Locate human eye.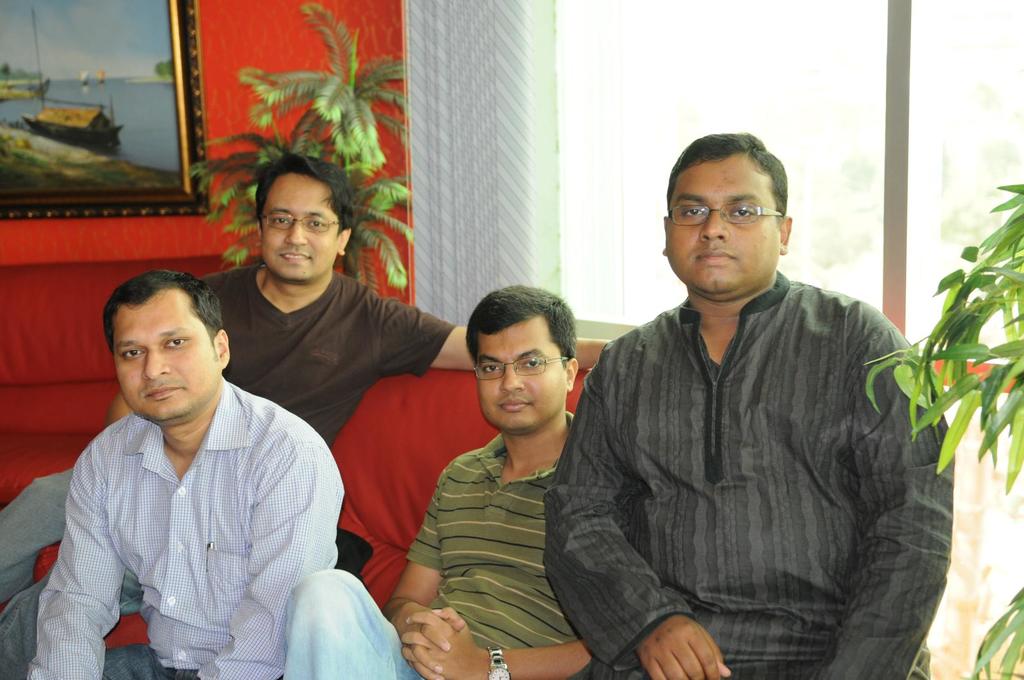
Bounding box: {"x1": 270, "y1": 212, "x2": 289, "y2": 225}.
